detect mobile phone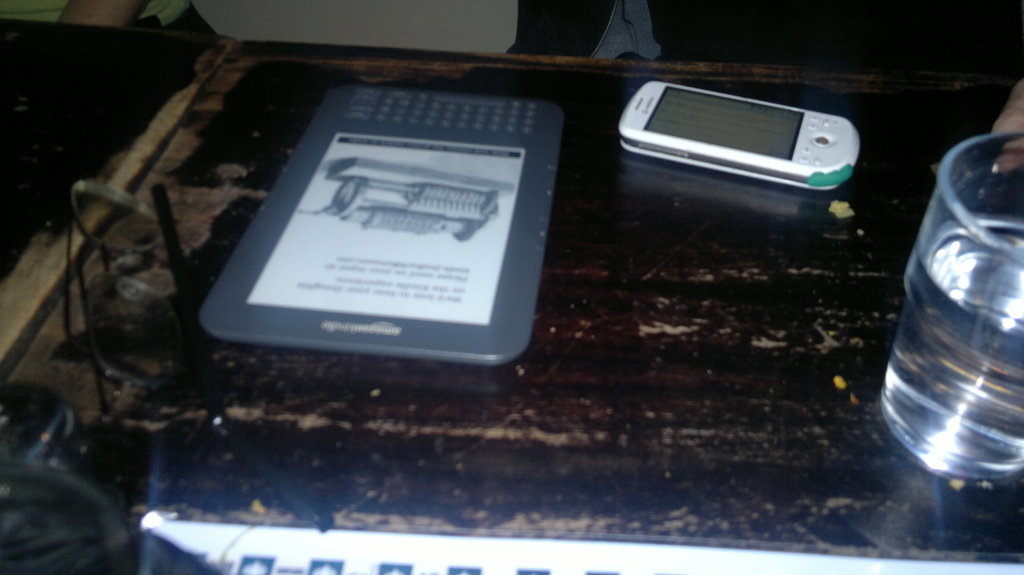
{"left": 200, "top": 86, "right": 564, "bottom": 362}
